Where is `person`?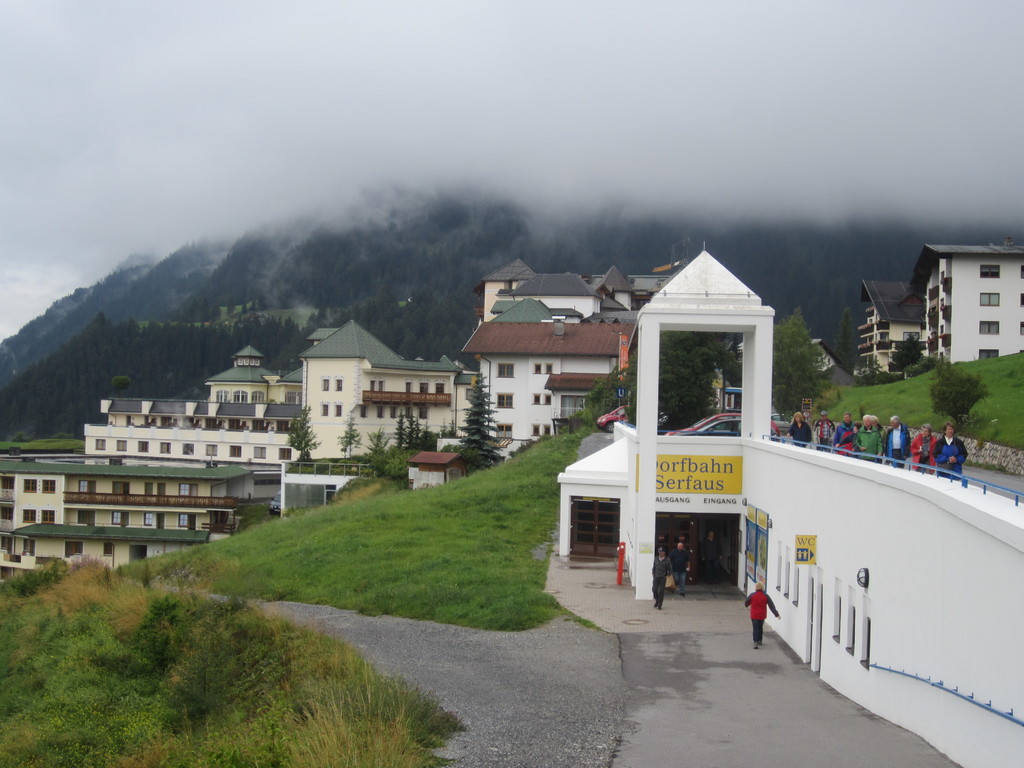
[left=839, top=416, right=884, bottom=460].
